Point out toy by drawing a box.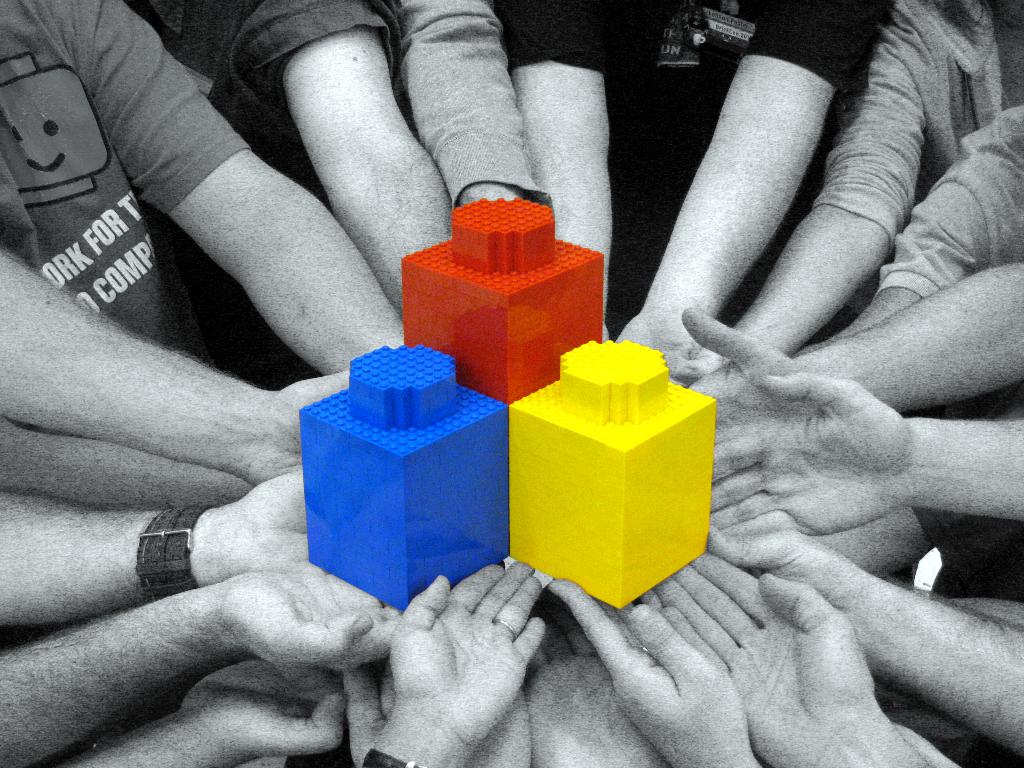
(294, 335, 517, 618).
